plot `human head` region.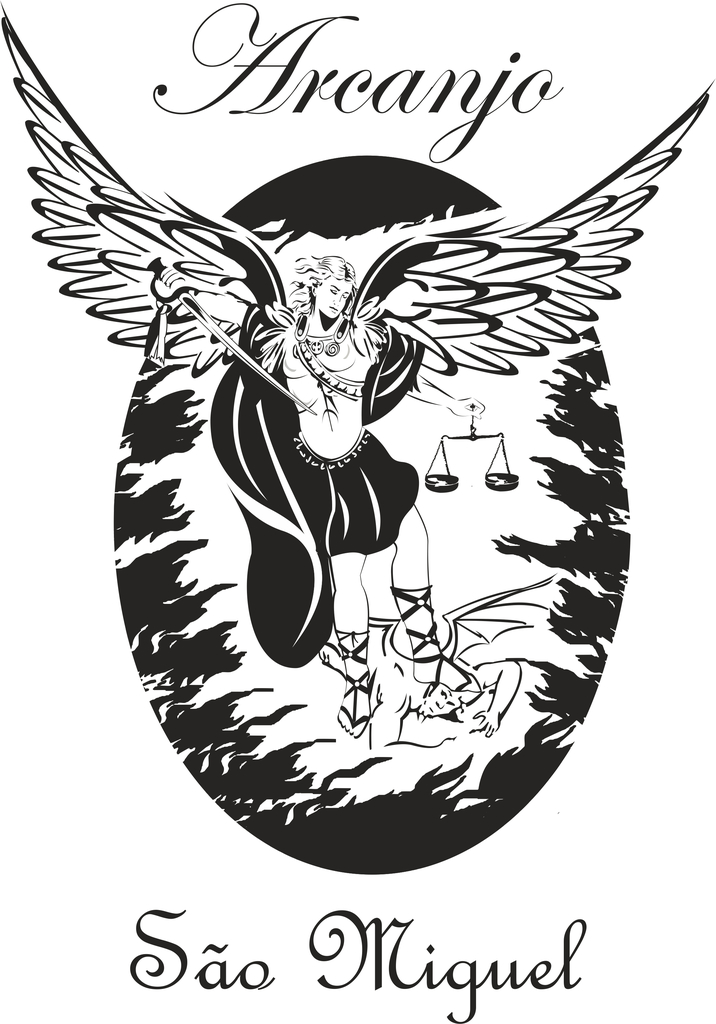
Plotted at l=288, t=246, r=359, b=326.
